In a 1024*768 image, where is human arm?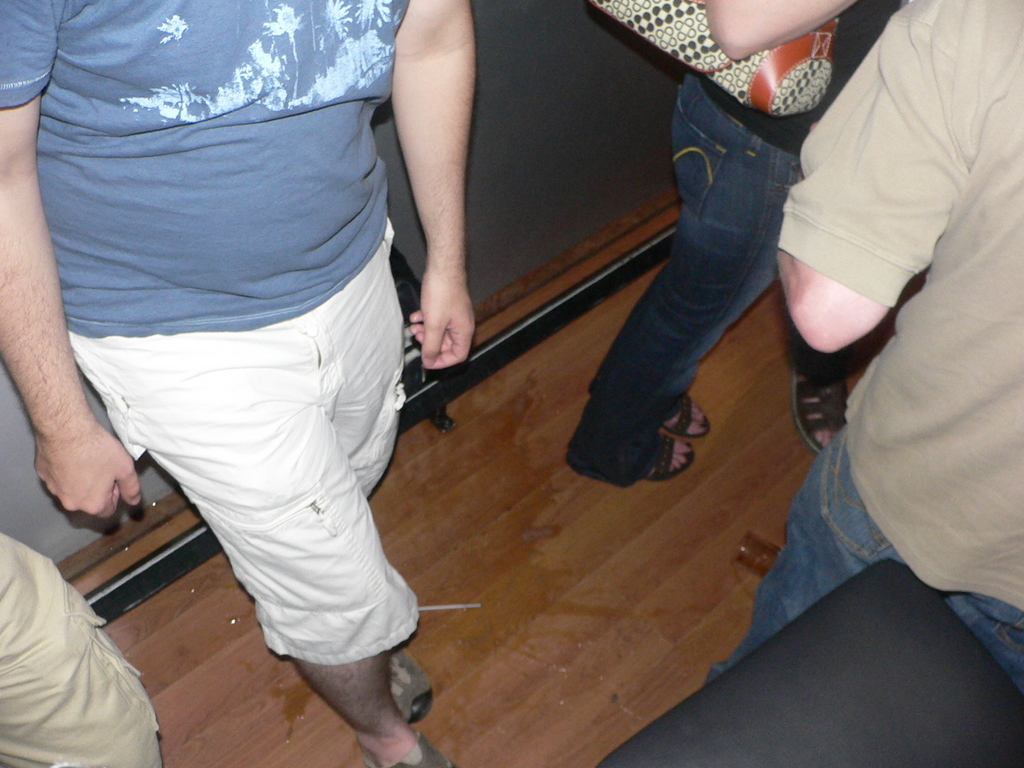
bbox=(766, 0, 995, 352).
